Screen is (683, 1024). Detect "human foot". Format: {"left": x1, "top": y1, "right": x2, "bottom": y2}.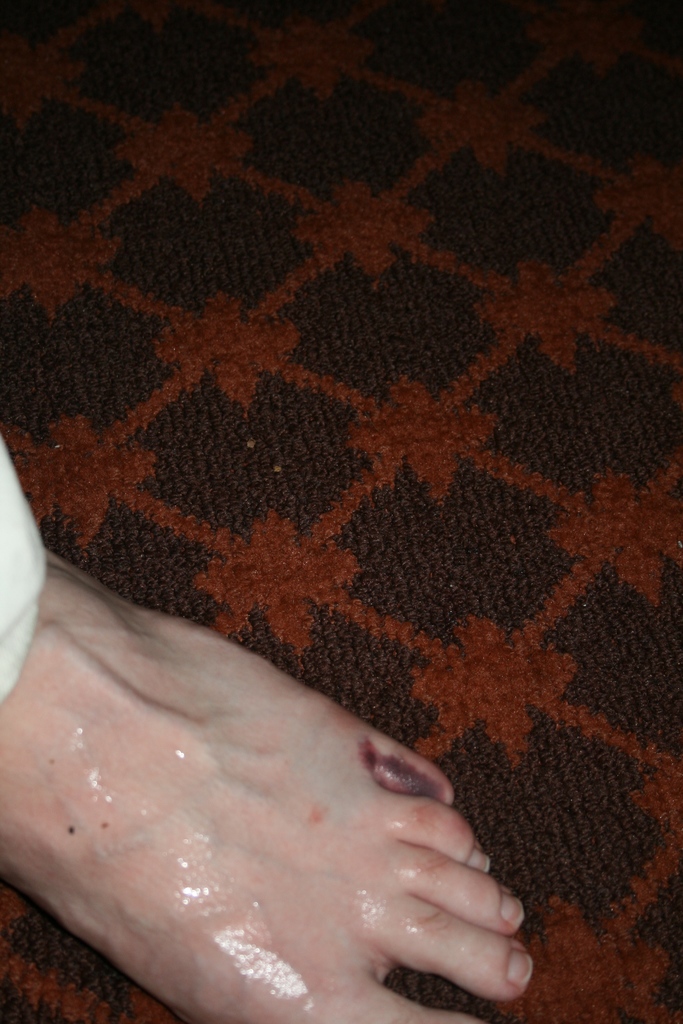
{"left": 0, "top": 538, "right": 542, "bottom": 1023}.
